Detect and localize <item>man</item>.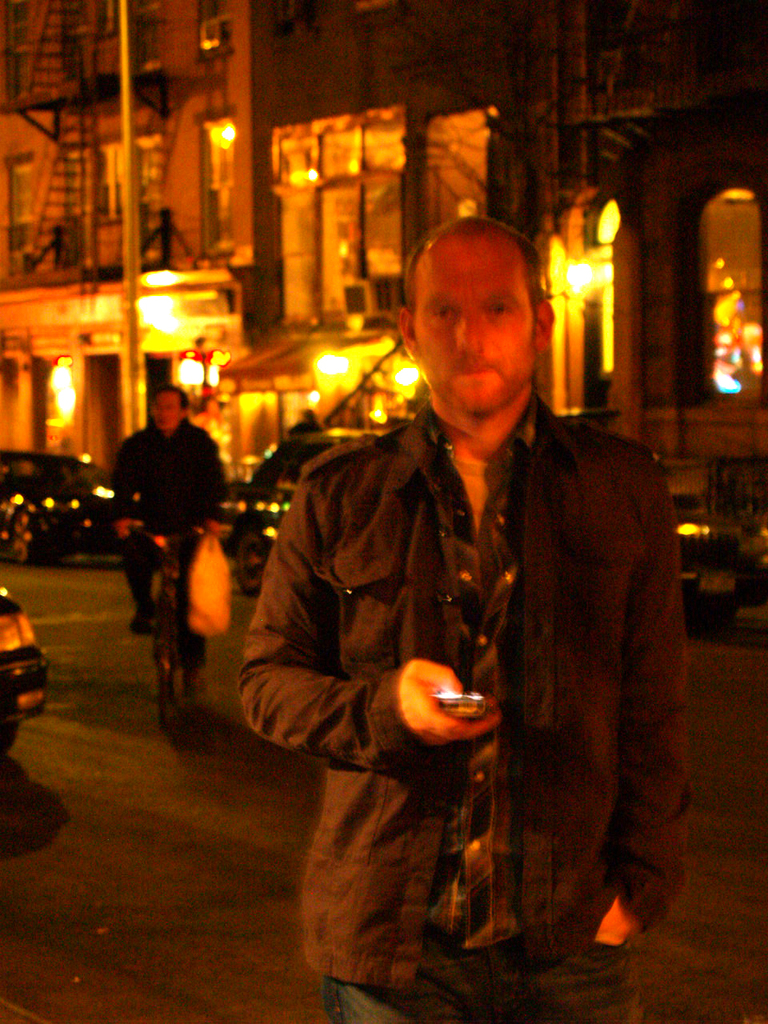
Localized at [x1=110, y1=382, x2=226, y2=698].
